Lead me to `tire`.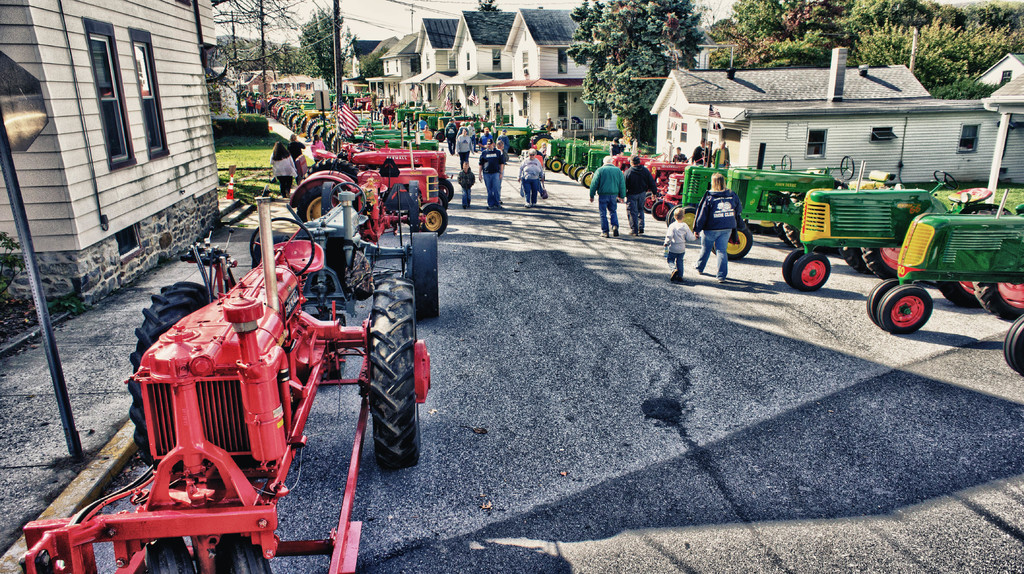
Lead to (x1=794, y1=253, x2=830, y2=292).
